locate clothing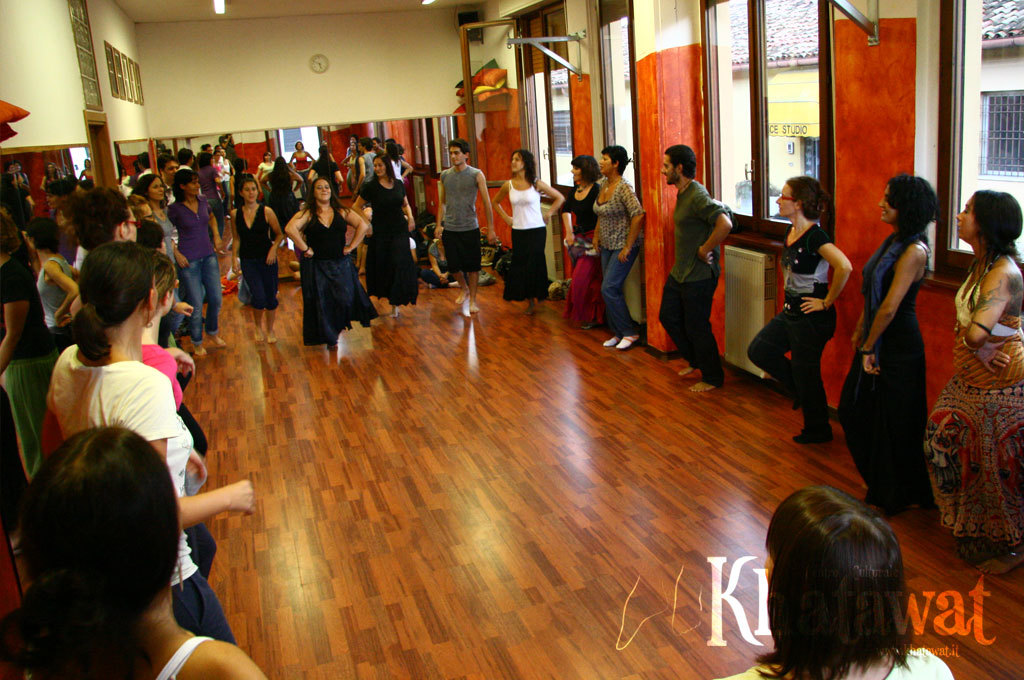
box=[589, 181, 646, 334]
